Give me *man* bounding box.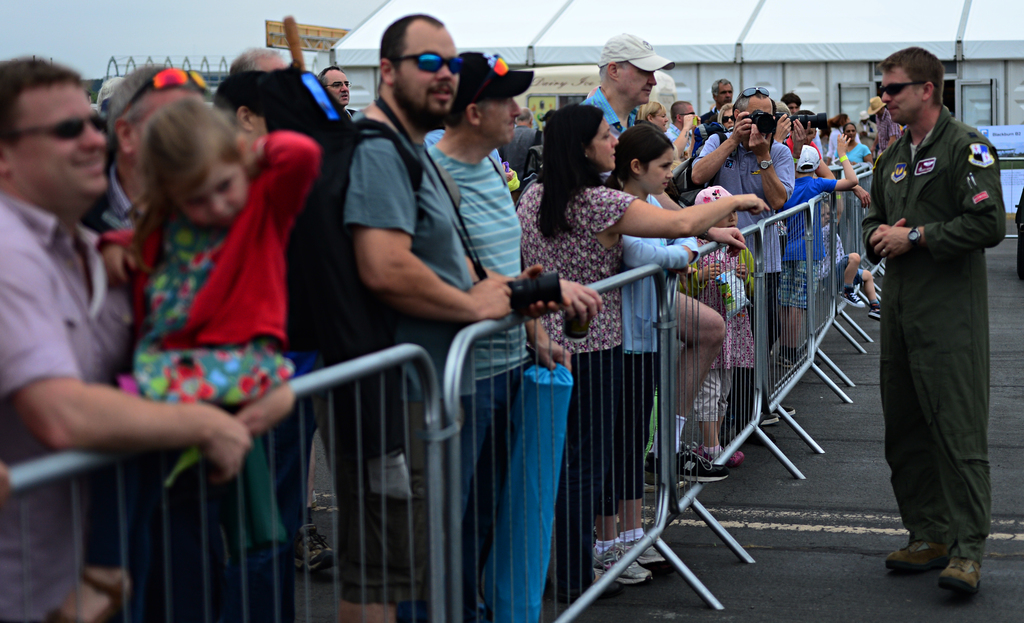
(79, 63, 206, 236).
